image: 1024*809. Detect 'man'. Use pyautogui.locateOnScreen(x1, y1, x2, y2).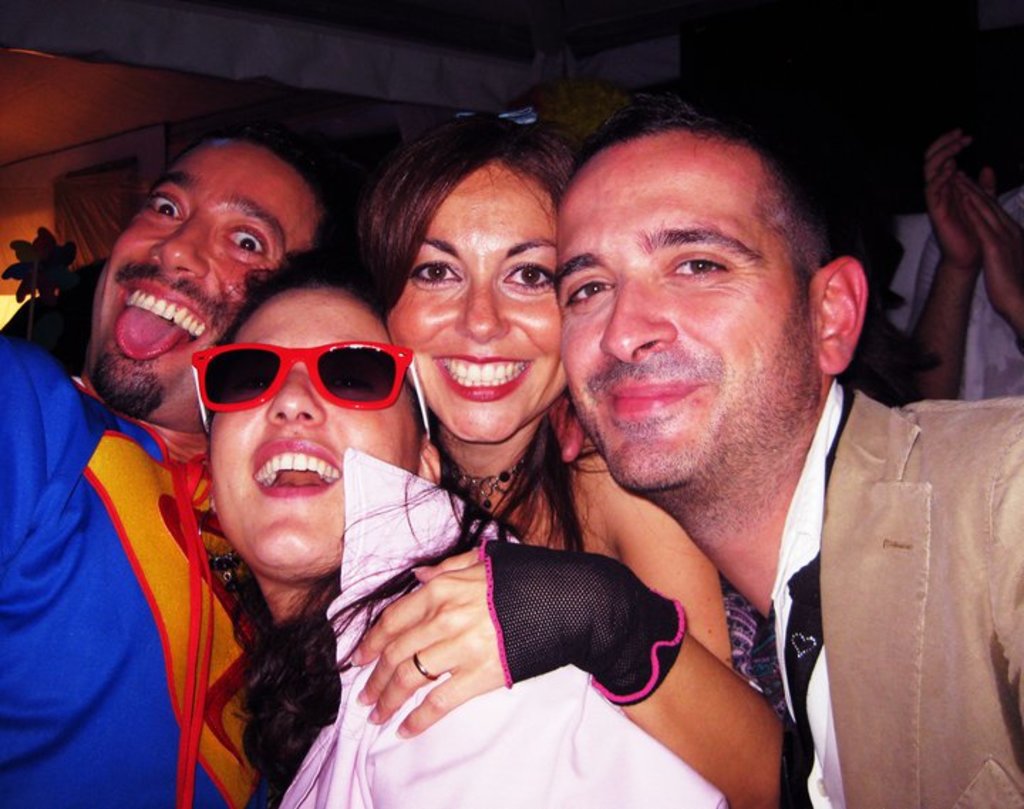
pyautogui.locateOnScreen(552, 102, 1023, 808).
